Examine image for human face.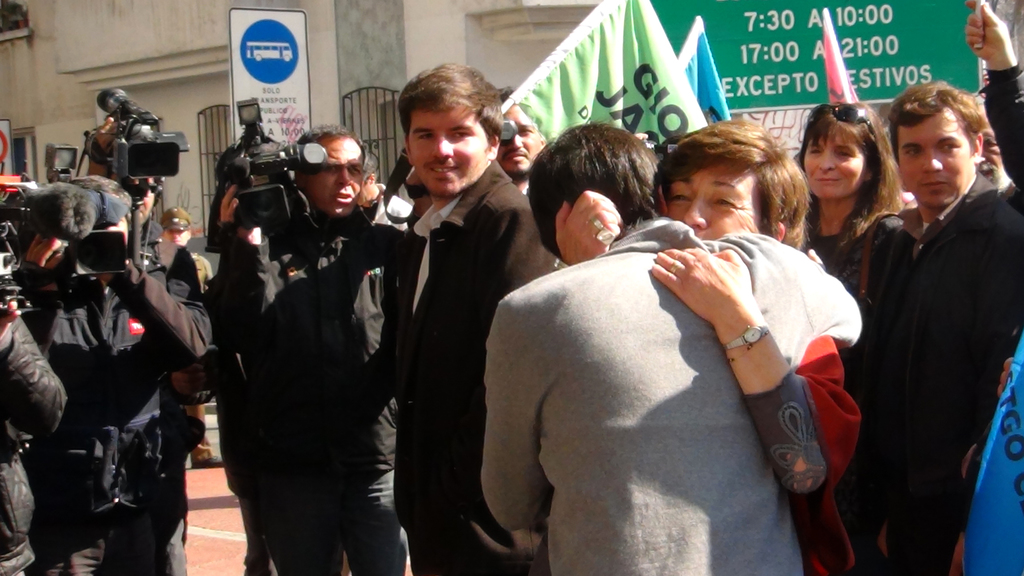
Examination result: <region>406, 104, 492, 192</region>.
